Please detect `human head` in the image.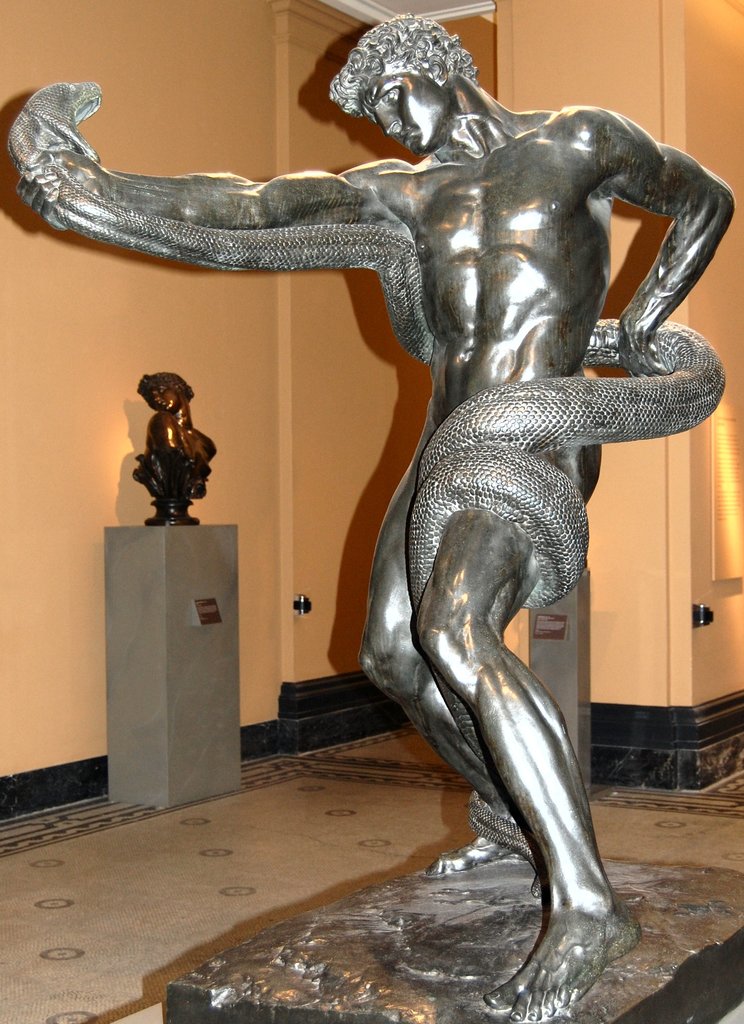
locate(330, 20, 504, 163).
